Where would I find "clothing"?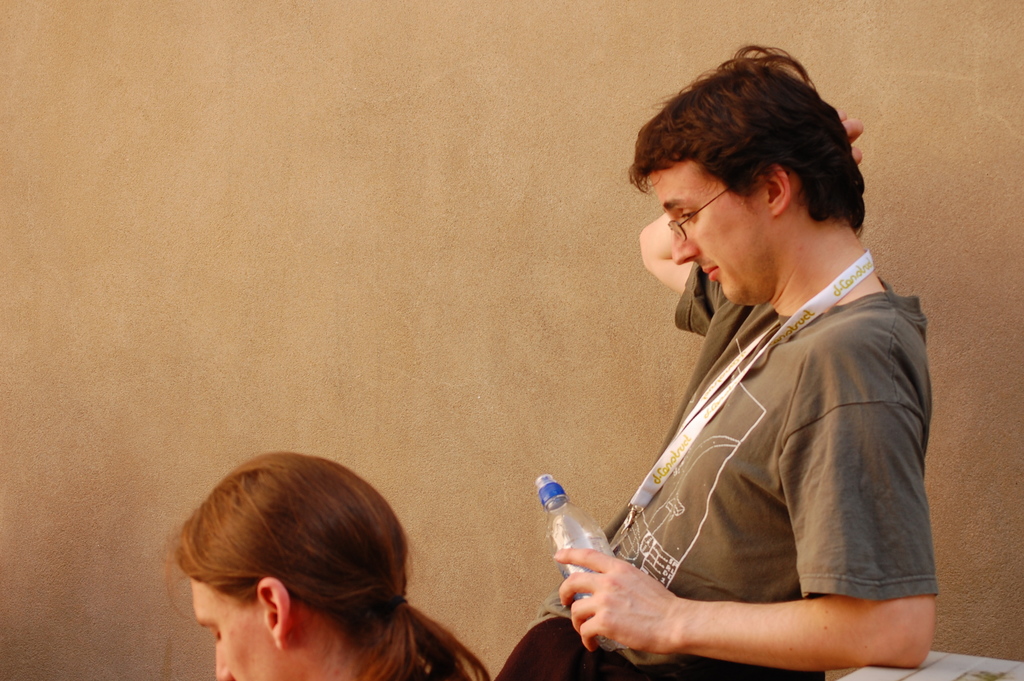
At detection(502, 256, 949, 680).
